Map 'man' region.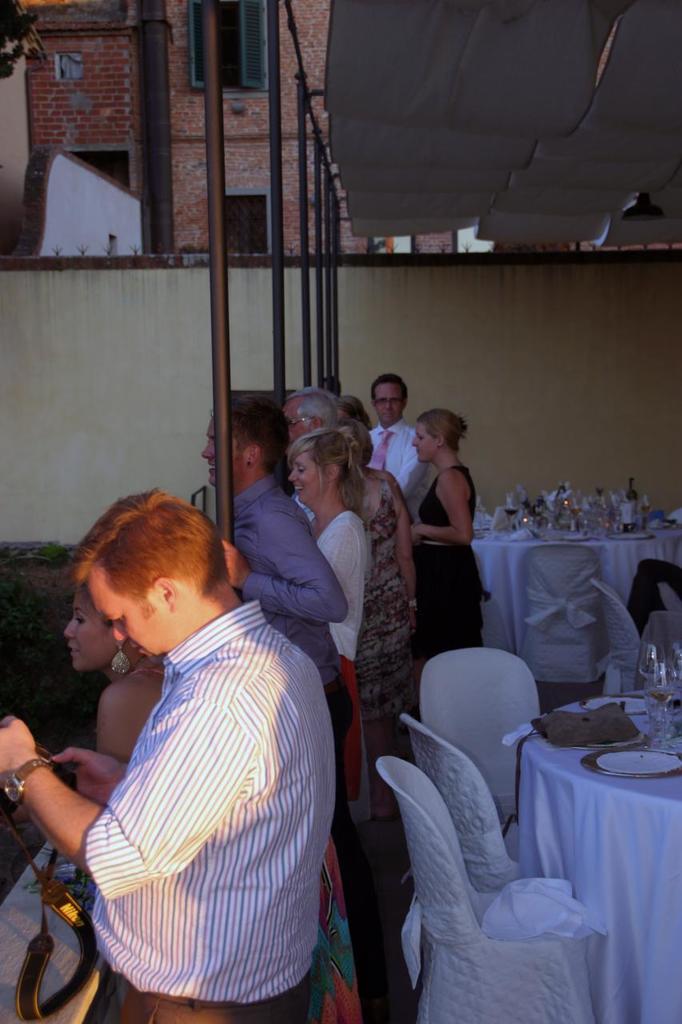
Mapped to x1=194 y1=387 x2=368 y2=730.
